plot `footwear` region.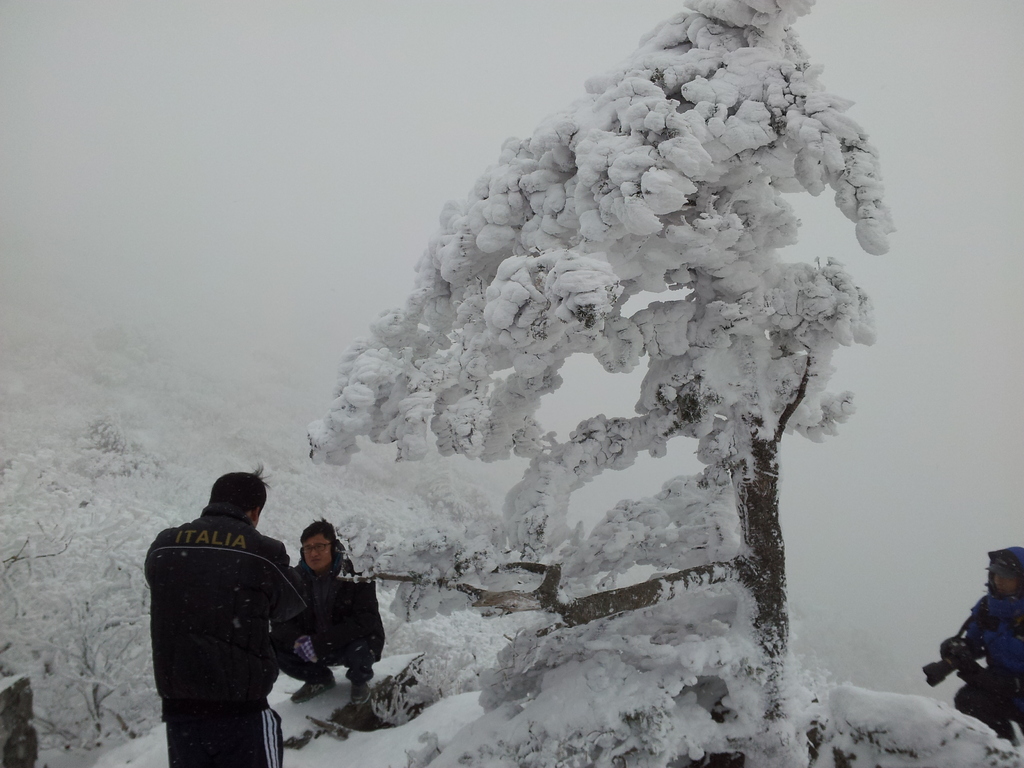
Plotted at select_region(350, 682, 371, 705).
